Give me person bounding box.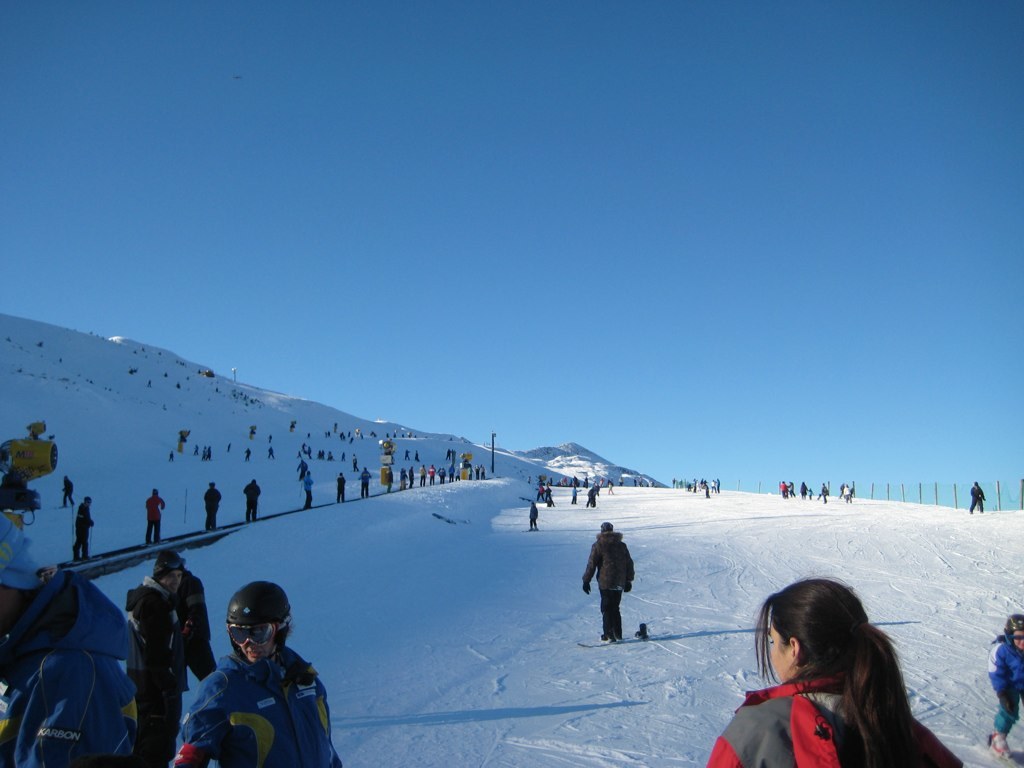
72/497/94/566.
